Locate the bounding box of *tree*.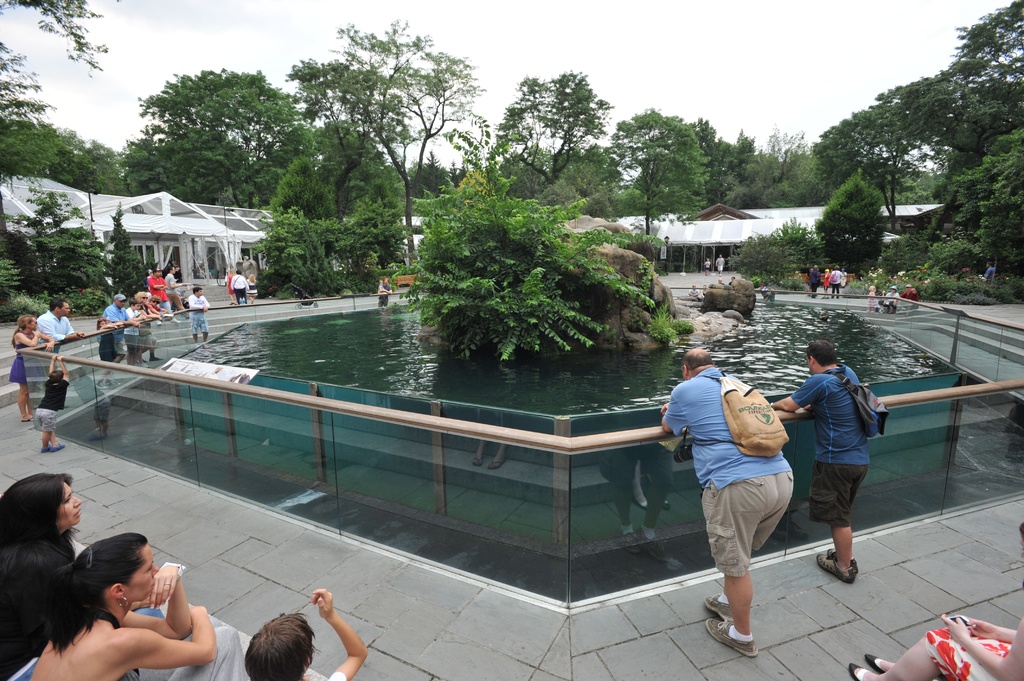
Bounding box: <box>488,60,638,198</box>.
